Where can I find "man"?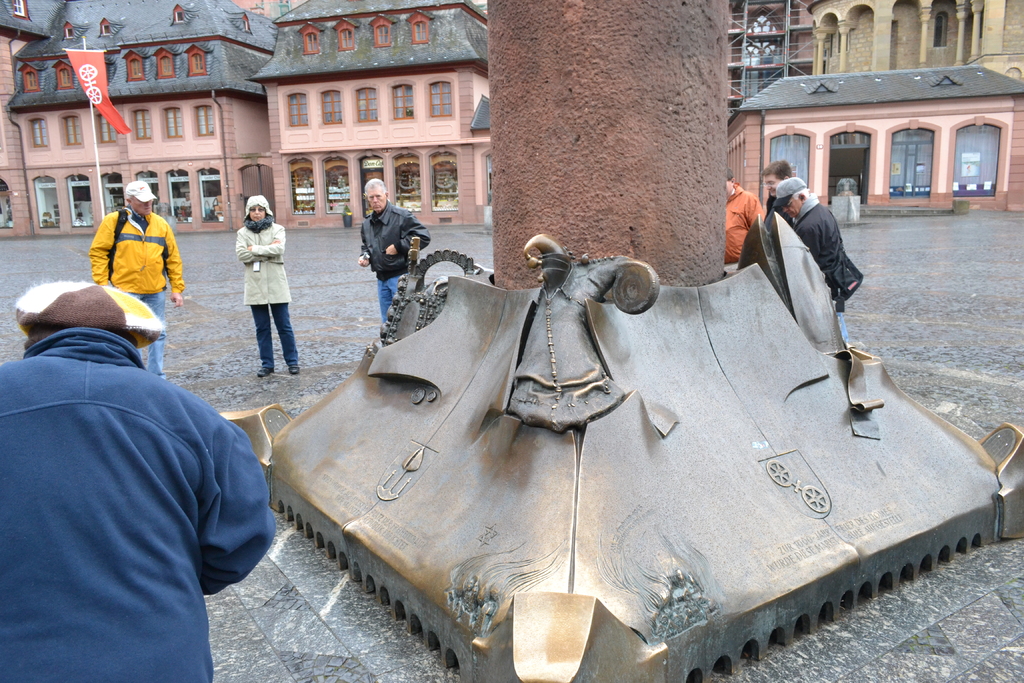
You can find it at Rect(760, 160, 803, 222).
